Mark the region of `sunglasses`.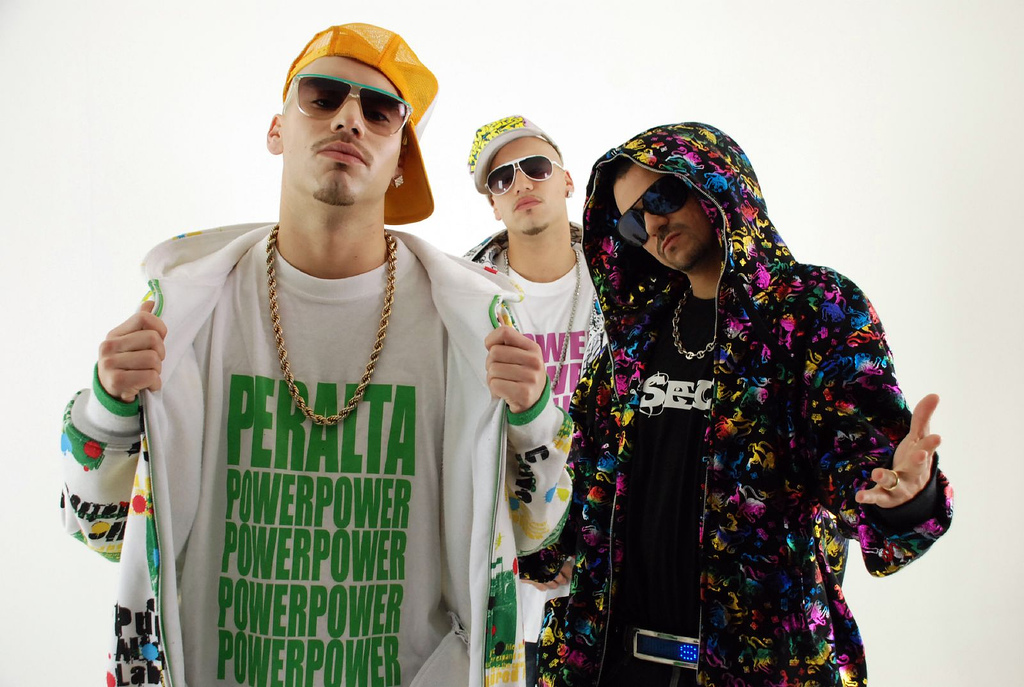
Region: detection(485, 165, 560, 194).
